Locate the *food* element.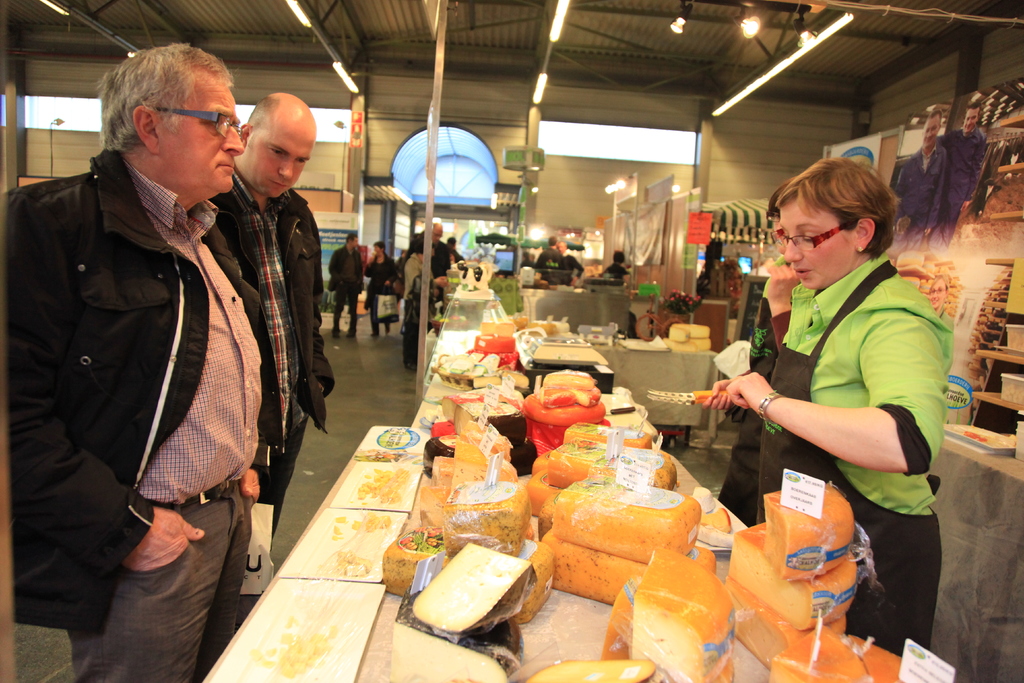
Element bbox: [x1=470, y1=373, x2=502, y2=386].
